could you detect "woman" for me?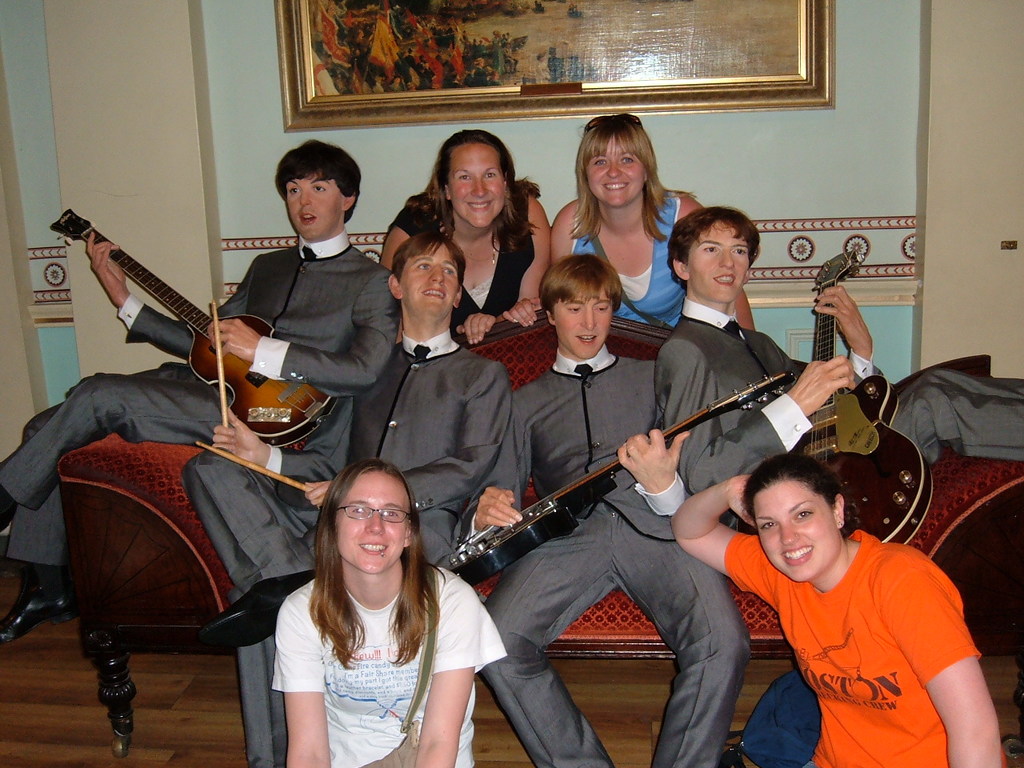
Detection result: box=[369, 126, 553, 358].
